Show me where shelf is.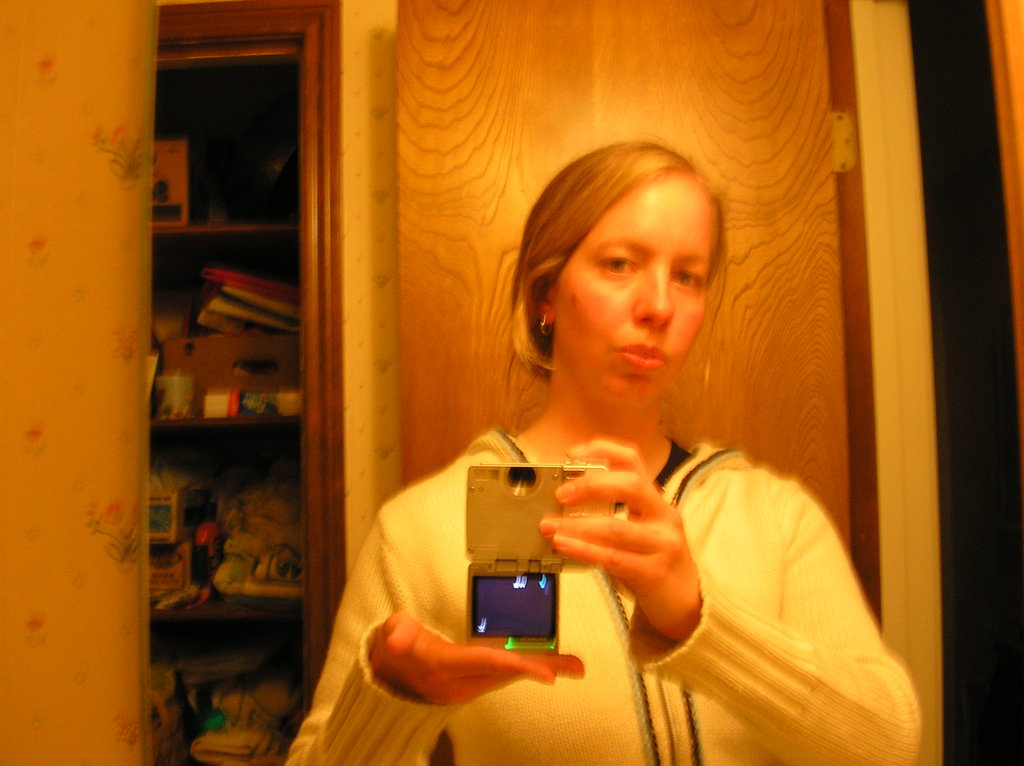
shelf is at x1=145 y1=407 x2=295 y2=618.
